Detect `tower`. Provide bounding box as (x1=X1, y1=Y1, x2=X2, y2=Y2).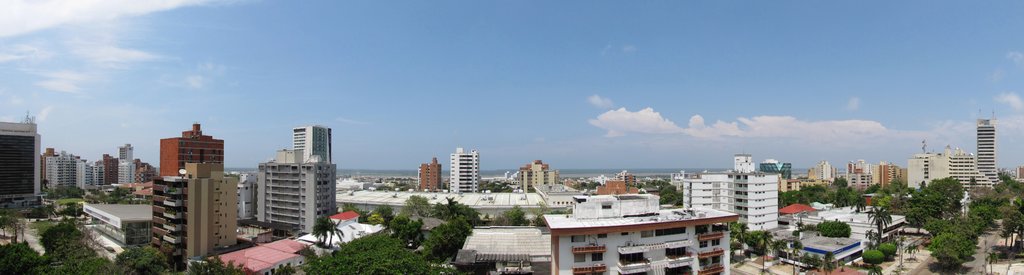
(x1=980, y1=118, x2=1005, y2=178).
